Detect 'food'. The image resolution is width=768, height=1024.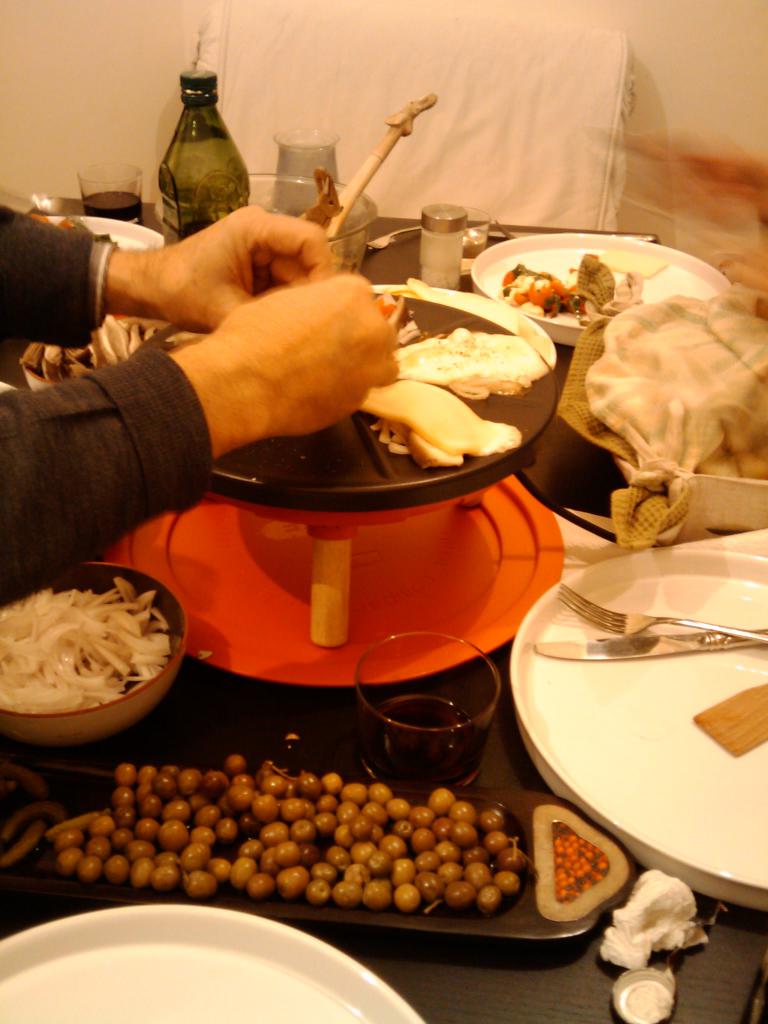
554 819 611 908.
